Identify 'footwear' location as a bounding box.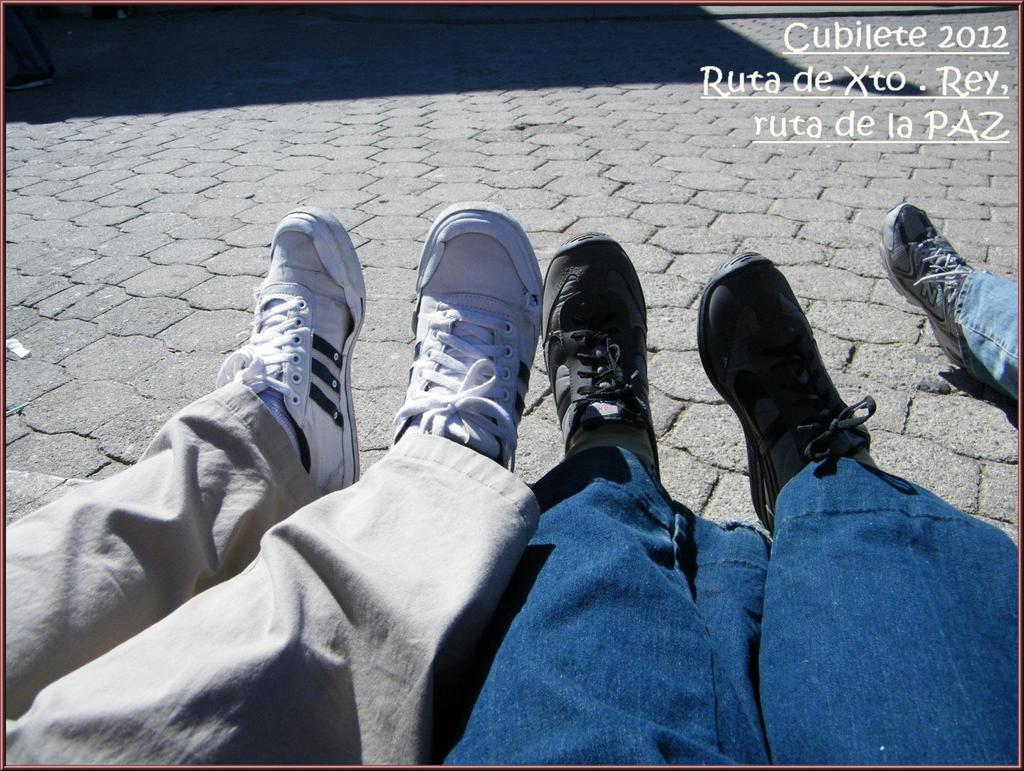
[x1=540, y1=227, x2=663, y2=489].
